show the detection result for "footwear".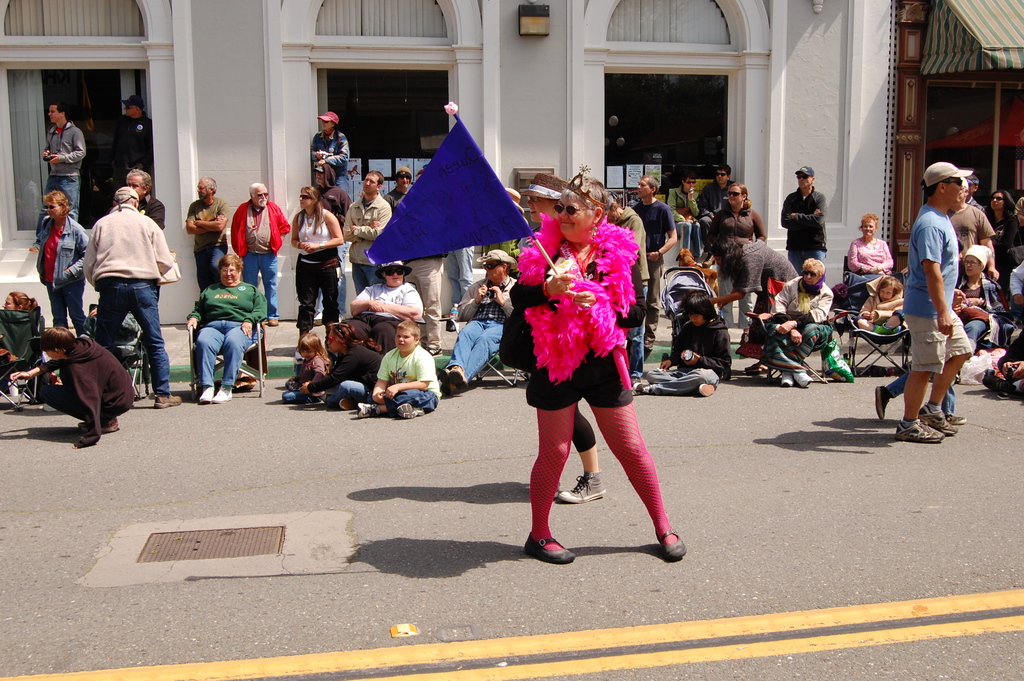
698 385 714 397.
